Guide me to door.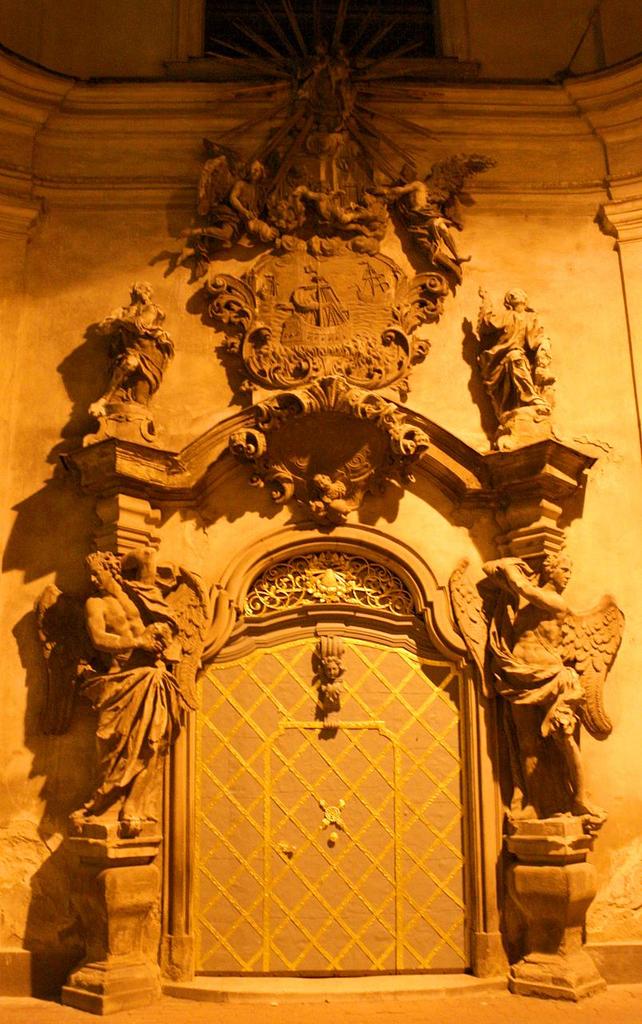
Guidance: 269:709:394:966.
